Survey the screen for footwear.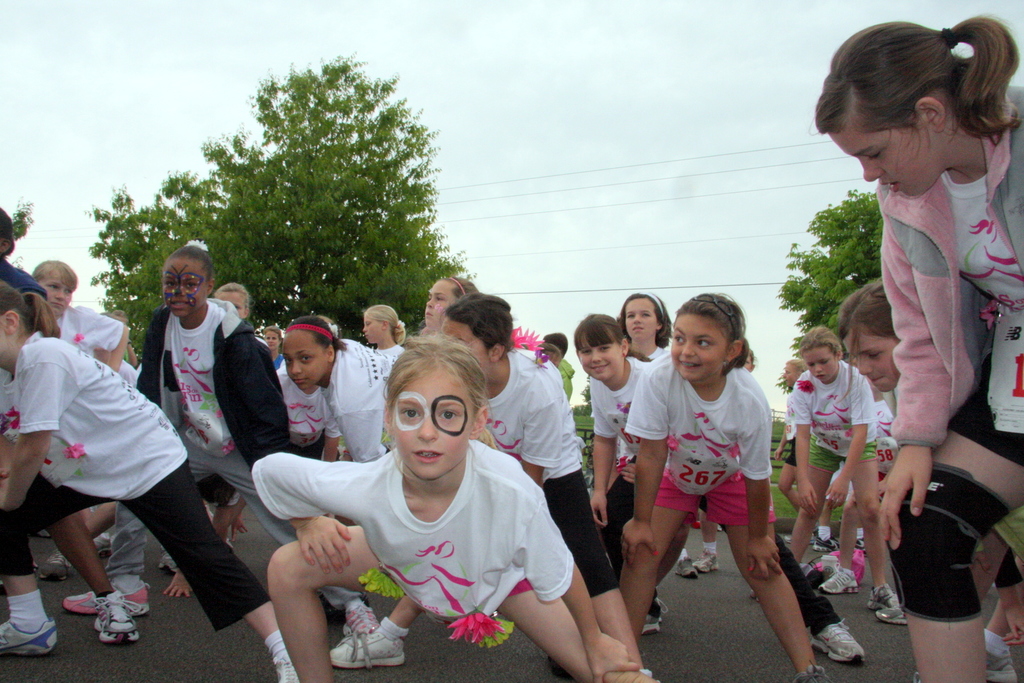
Survey found: (675,556,697,577).
